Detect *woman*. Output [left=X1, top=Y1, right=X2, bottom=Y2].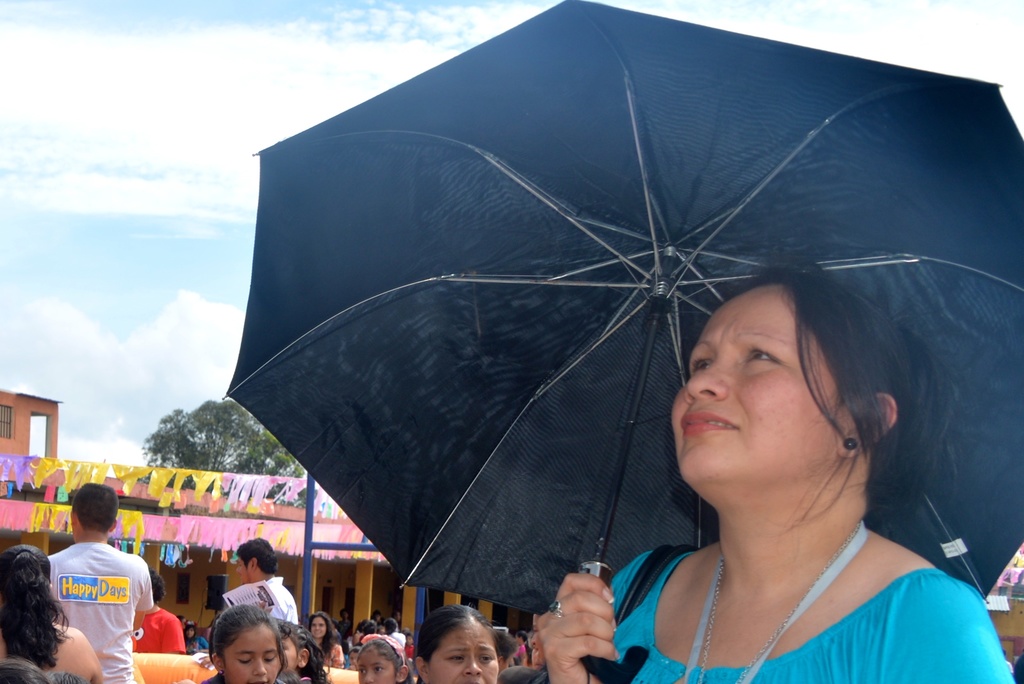
[left=414, top=606, right=495, bottom=683].
